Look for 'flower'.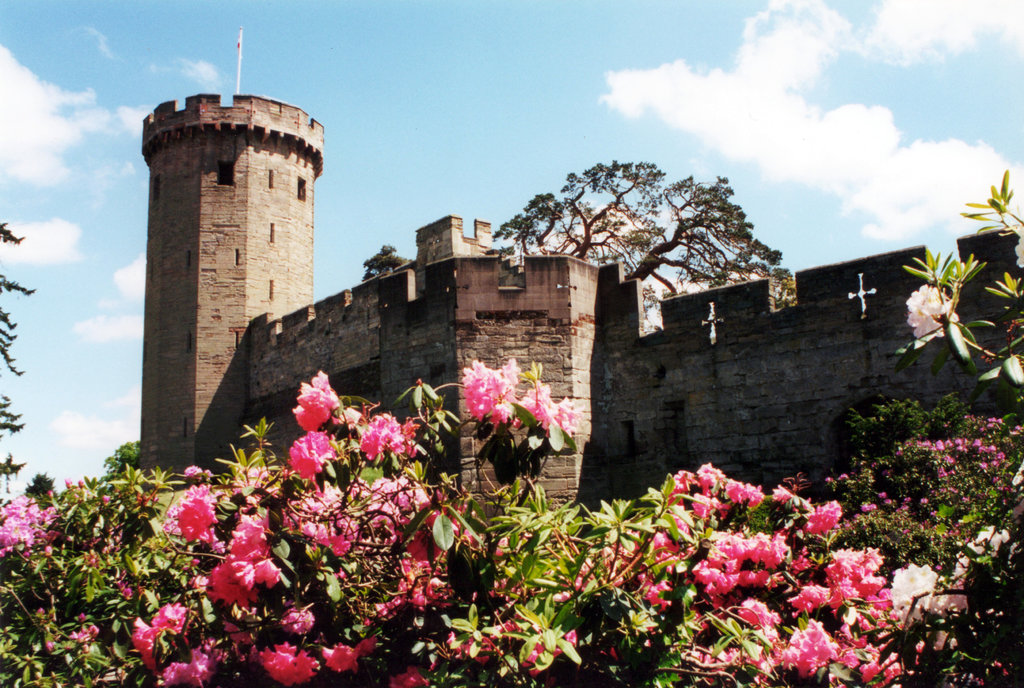
Found: left=256, top=634, right=312, bottom=684.
